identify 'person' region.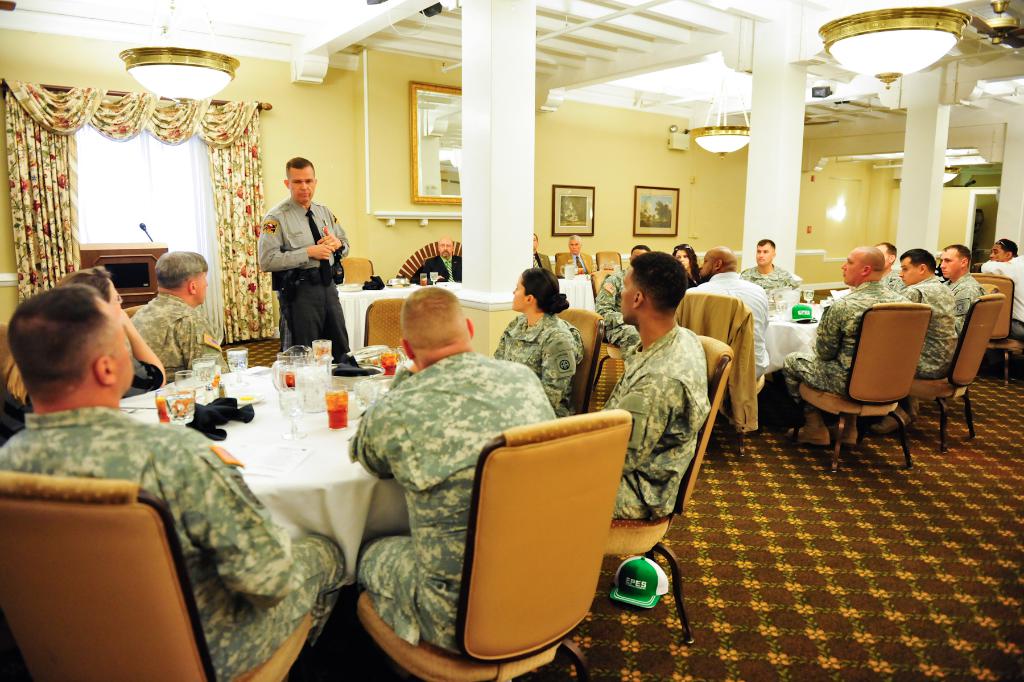
Region: [x1=557, y1=237, x2=599, y2=296].
